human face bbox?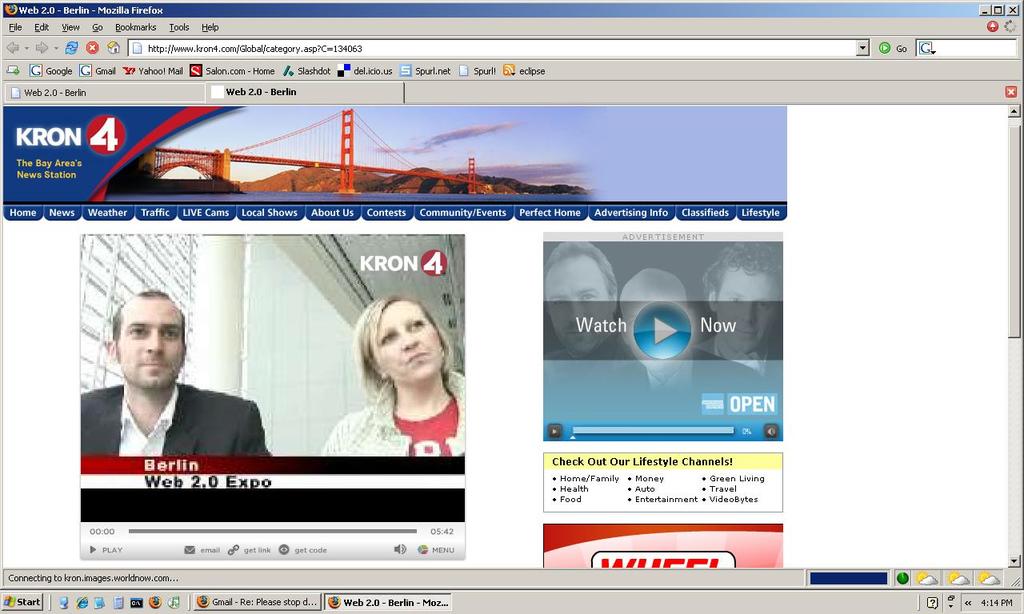
<bbox>542, 253, 604, 351</bbox>
